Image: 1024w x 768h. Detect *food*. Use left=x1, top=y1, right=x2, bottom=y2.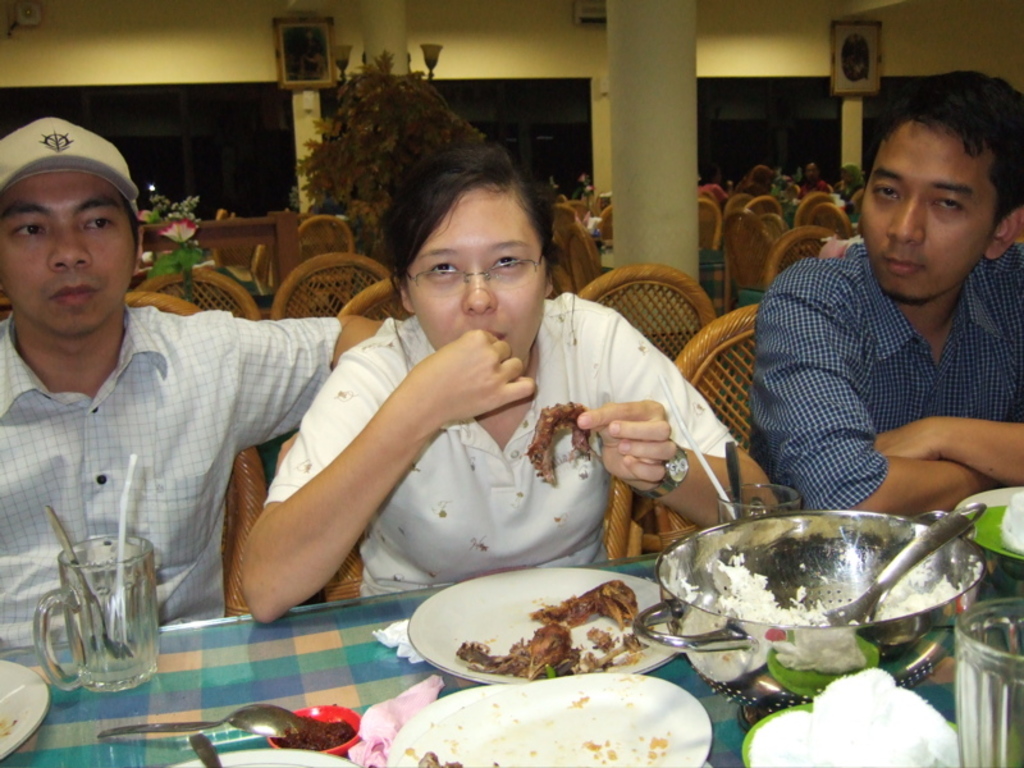
left=522, top=401, right=593, bottom=483.
